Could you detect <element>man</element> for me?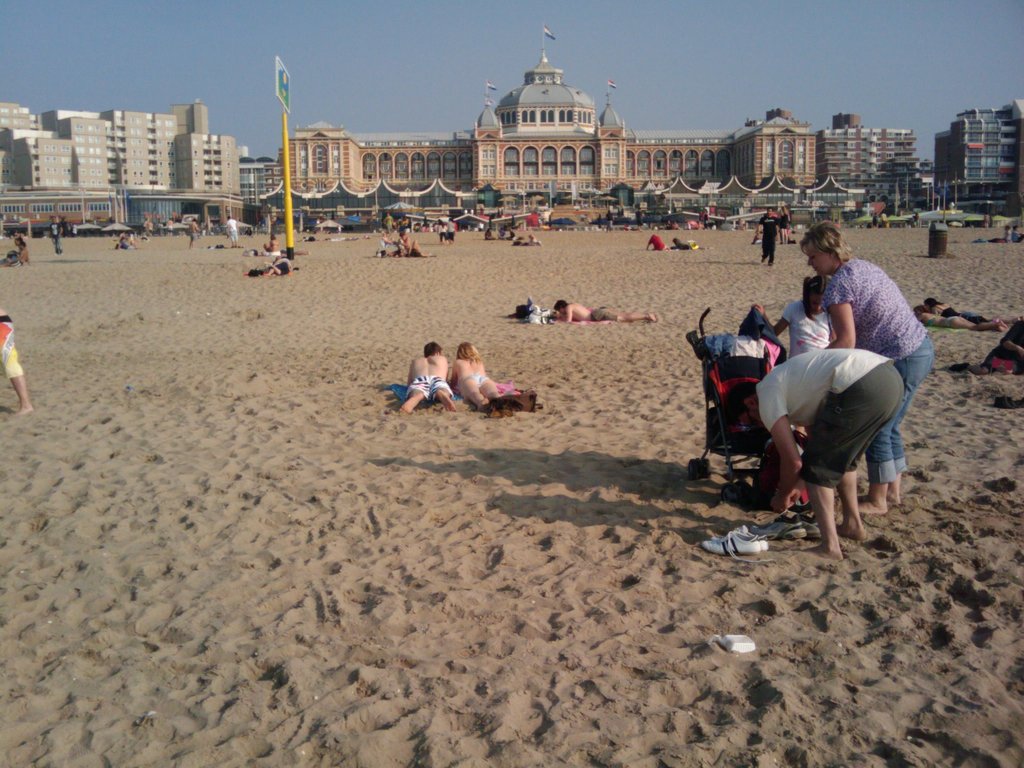
Detection result: [left=603, top=207, right=615, bottom=233].
